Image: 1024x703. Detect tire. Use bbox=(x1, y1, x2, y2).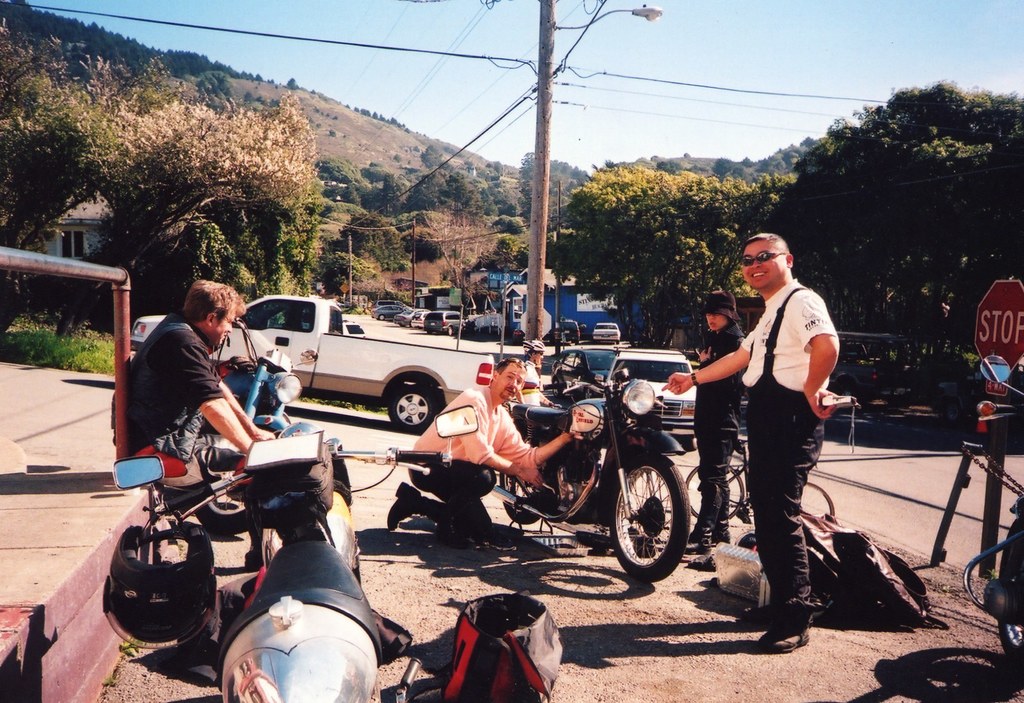
bbox=(376, 311, 386, 323).
